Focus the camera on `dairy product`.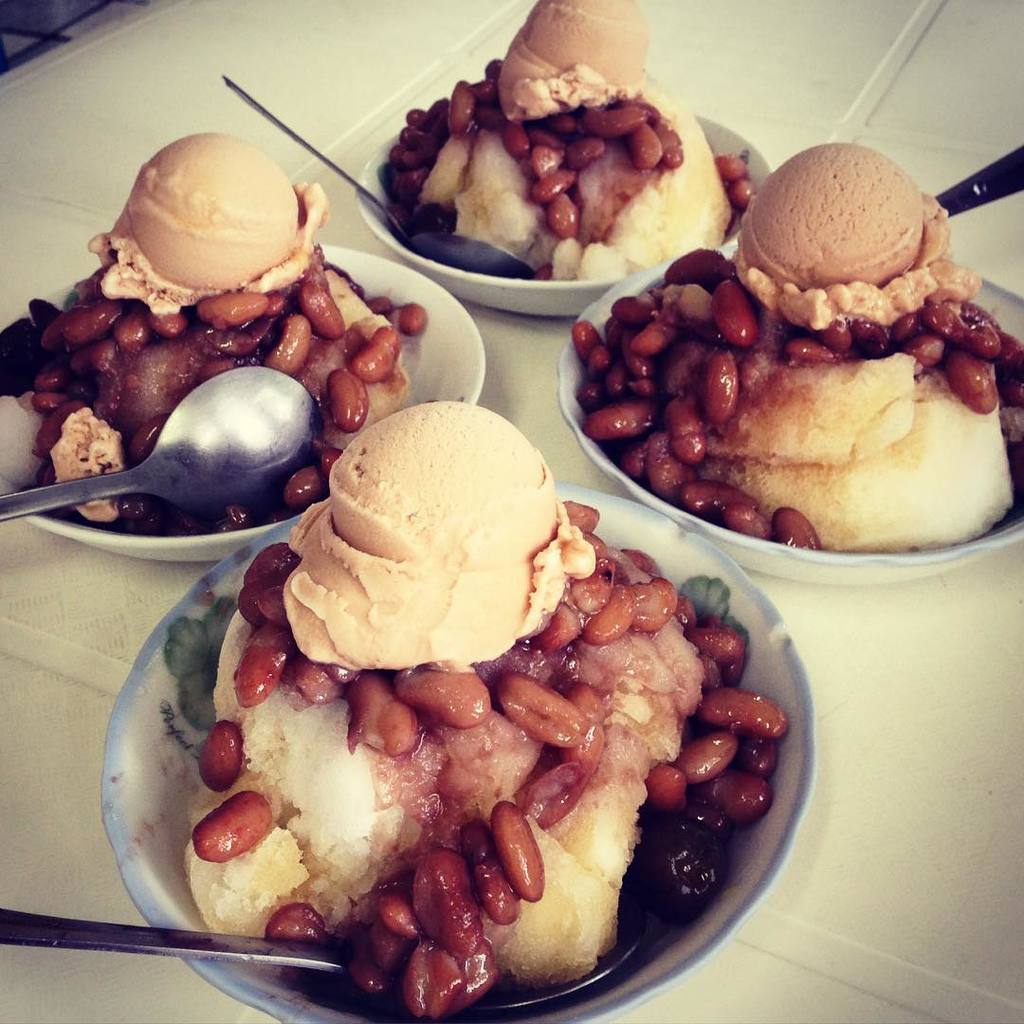
Focus region: [730, 146, 978, 326].
